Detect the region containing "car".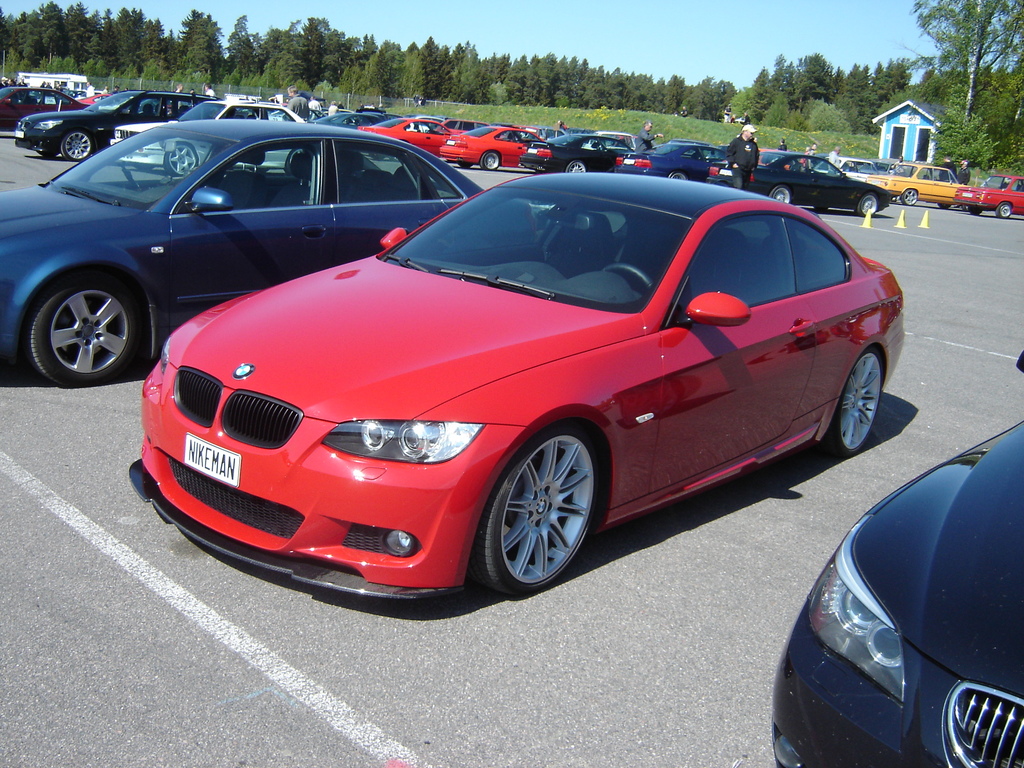
crop(0, 120, 533, 387).
